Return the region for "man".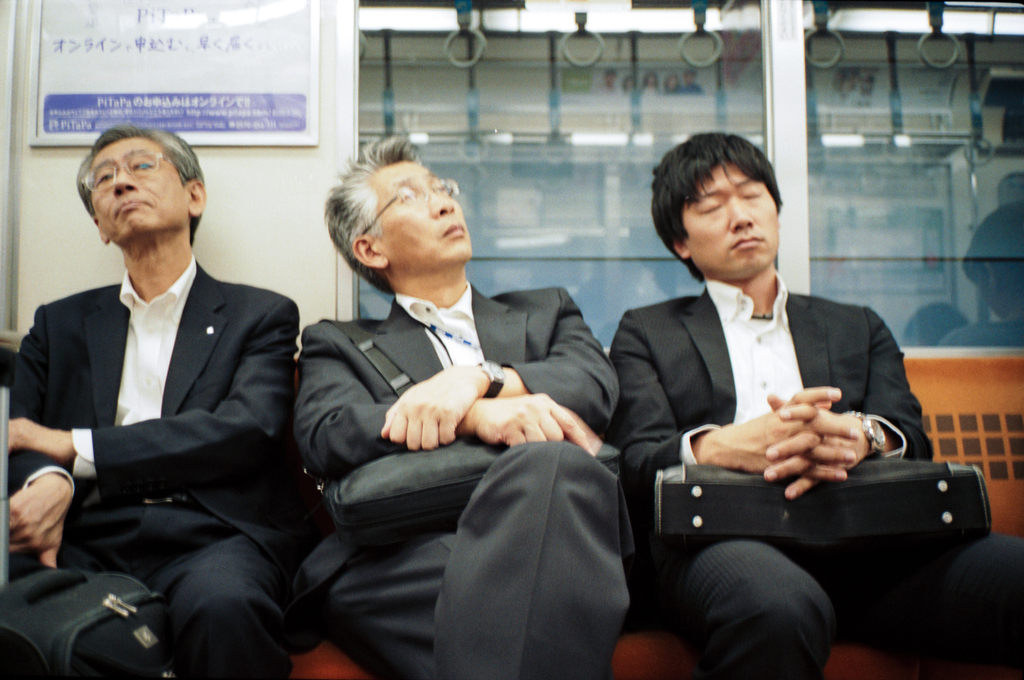
BBox(607, 172, 964, 631).
